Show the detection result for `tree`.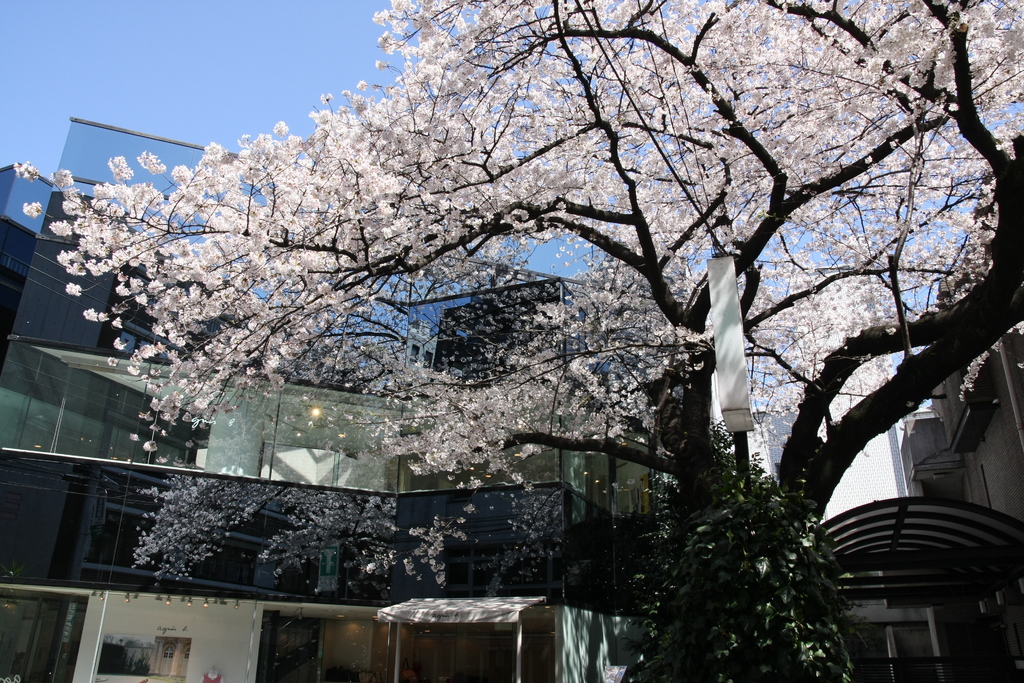
box=[617, 437, 867, 668].
